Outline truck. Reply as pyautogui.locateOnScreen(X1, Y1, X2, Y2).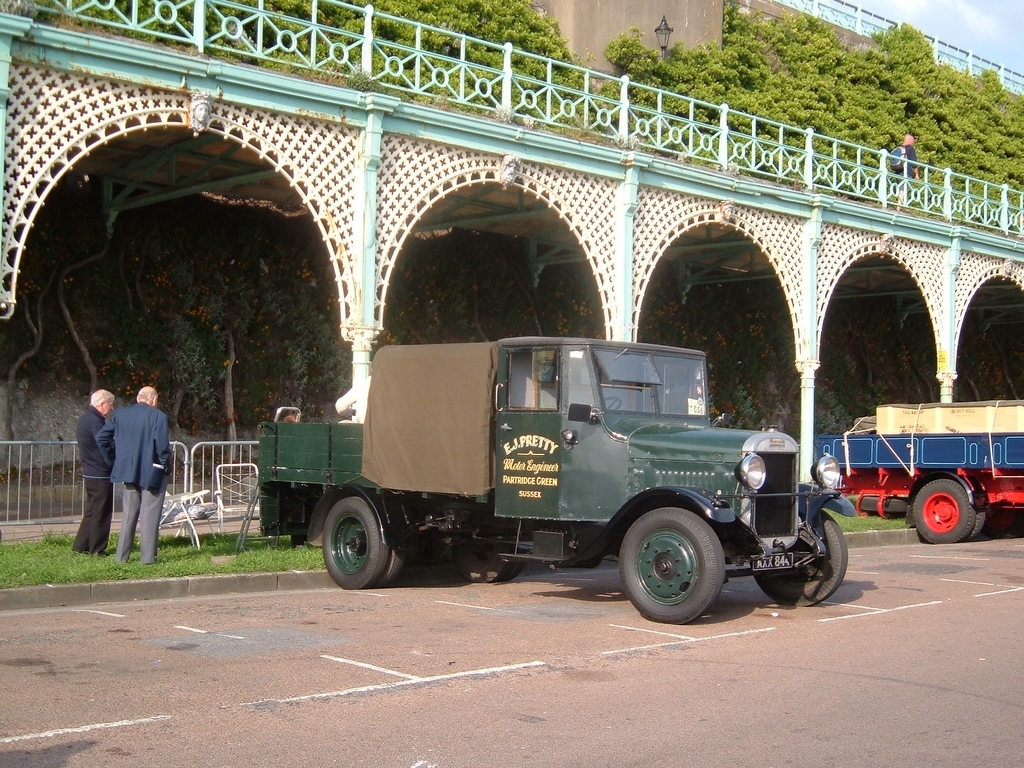
pyautogui.locateOnScreen(817, 430, 1023, 542).
